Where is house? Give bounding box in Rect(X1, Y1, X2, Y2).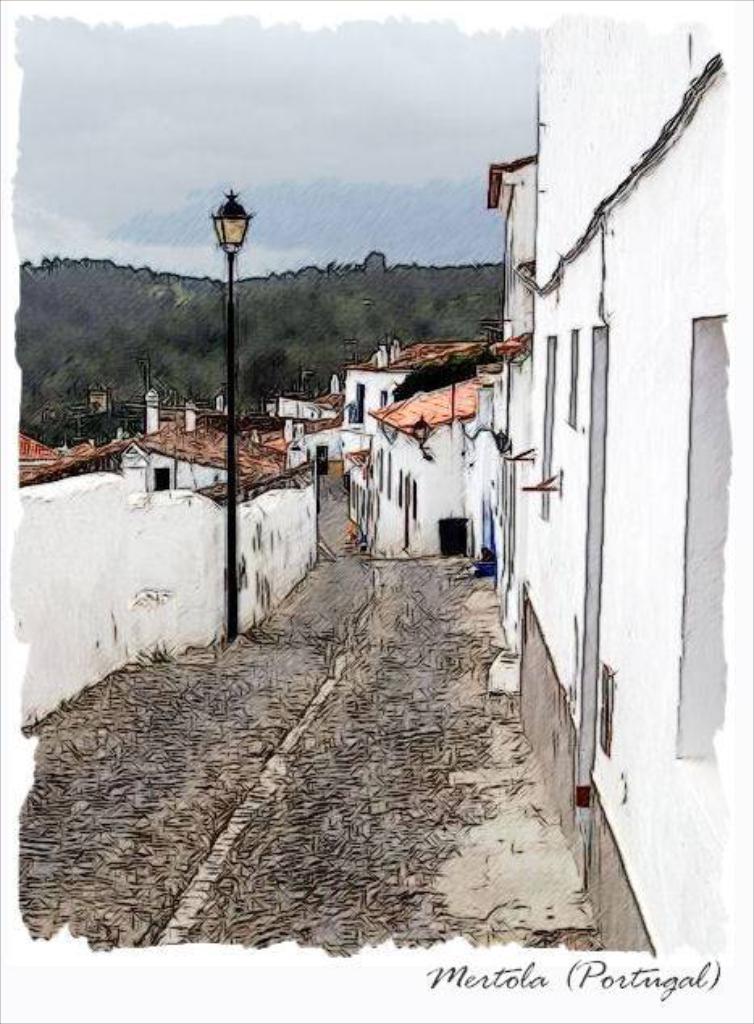
Rect(463, 18, 731, 958).
